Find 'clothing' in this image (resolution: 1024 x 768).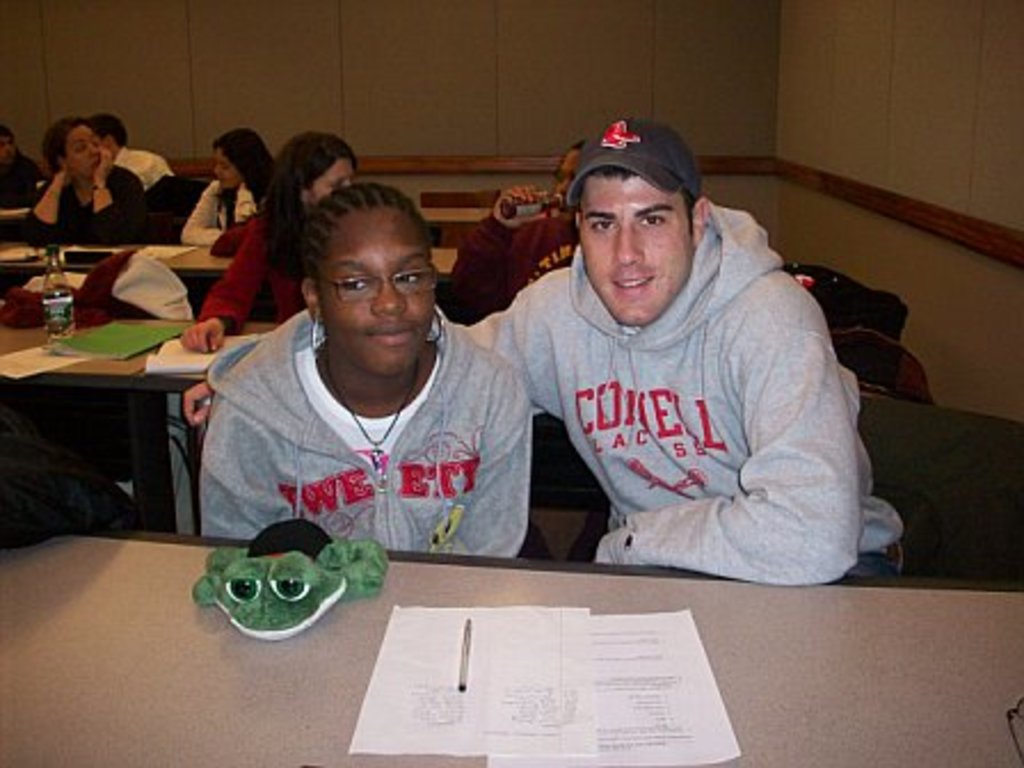
bbox=[2, 151, 41, 213].
